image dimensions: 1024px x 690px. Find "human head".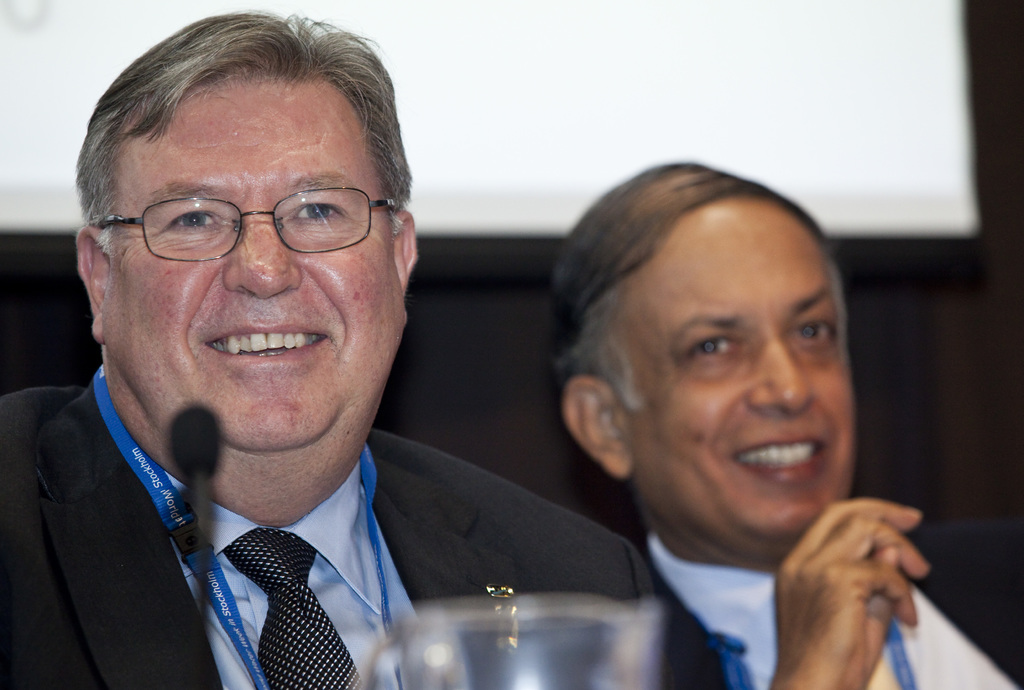
[72, 7, 422, 522].
